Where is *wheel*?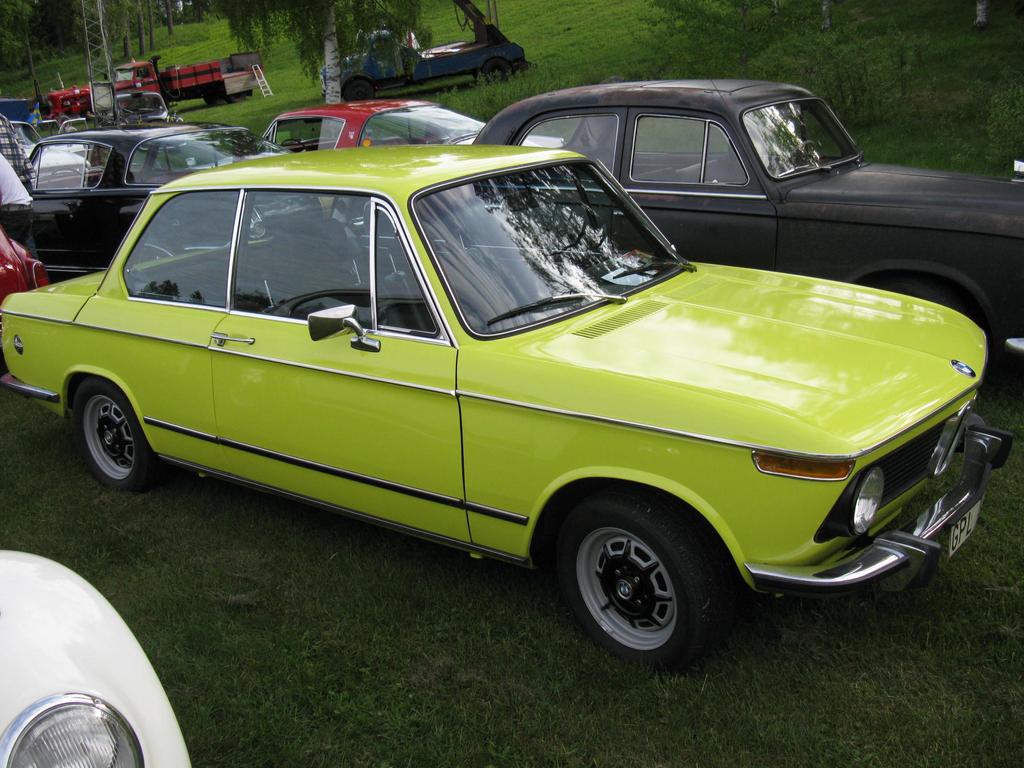
select_region(203, 97, 223, 107).
